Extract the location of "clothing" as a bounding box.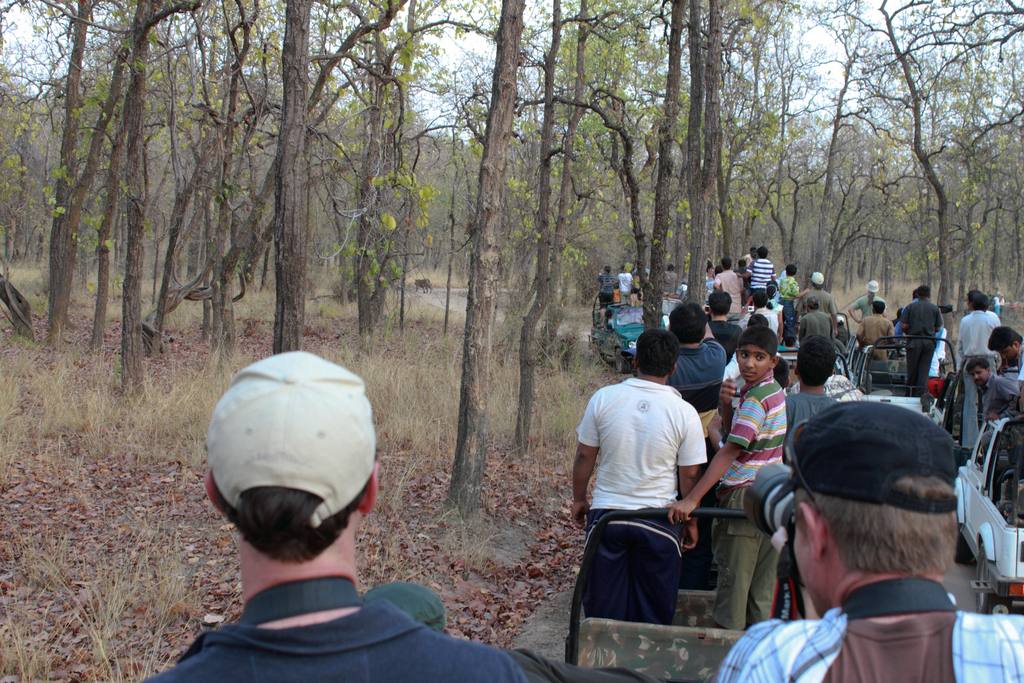
(left=979, top=373, right=1023, bottom=410).
